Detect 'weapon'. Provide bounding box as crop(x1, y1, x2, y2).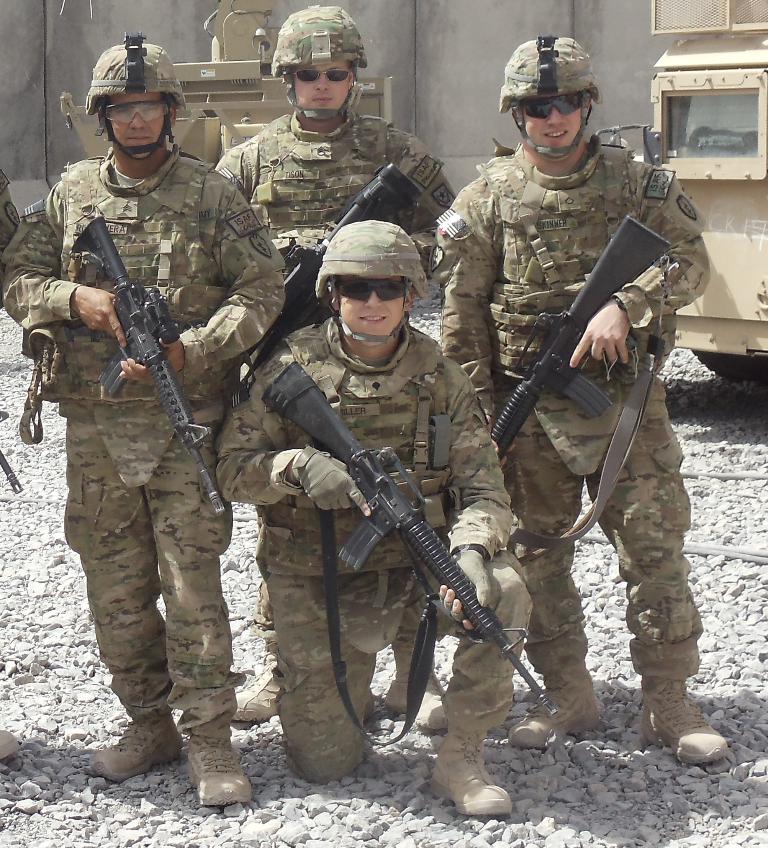
crop(310, 440, 526, 729).
